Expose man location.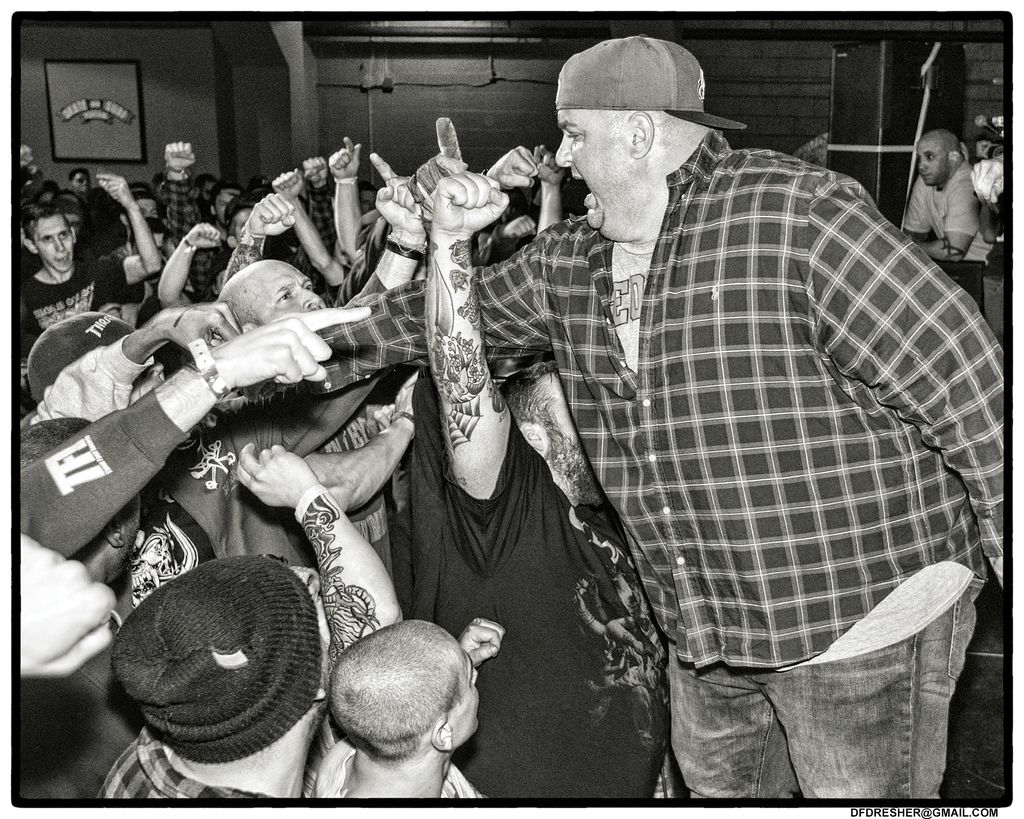
Exposed at [902,120,995,264].
